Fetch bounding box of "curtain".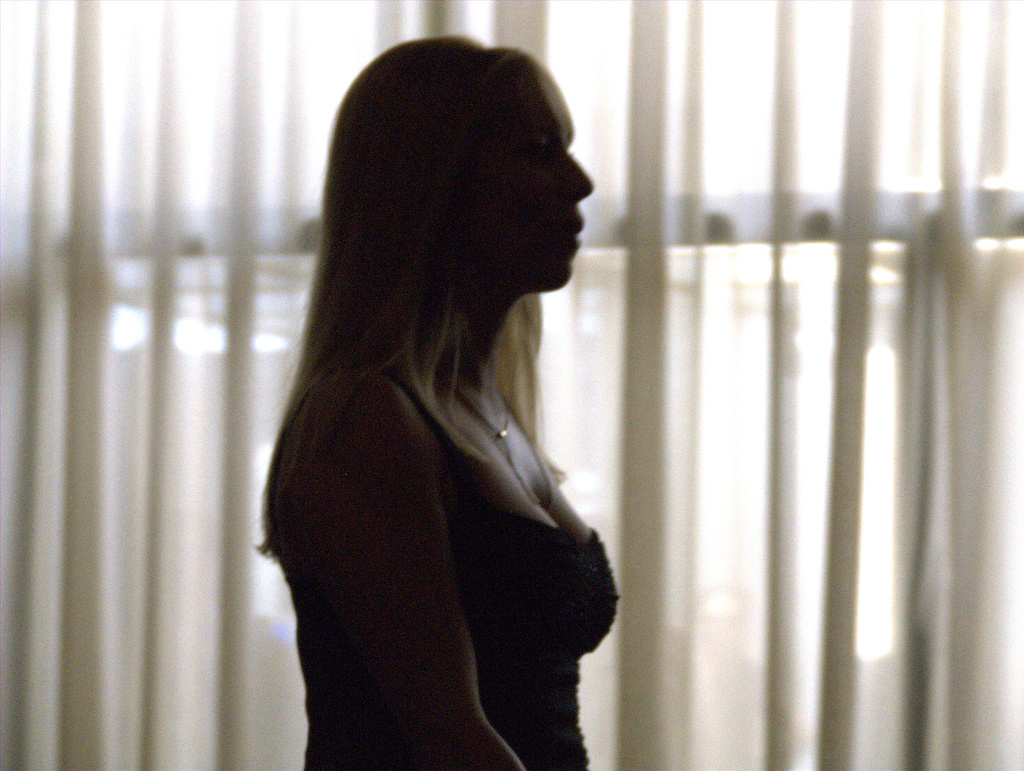
Bbox: pyautogui.locateOnScreen(0, 0, 1023, 770).
